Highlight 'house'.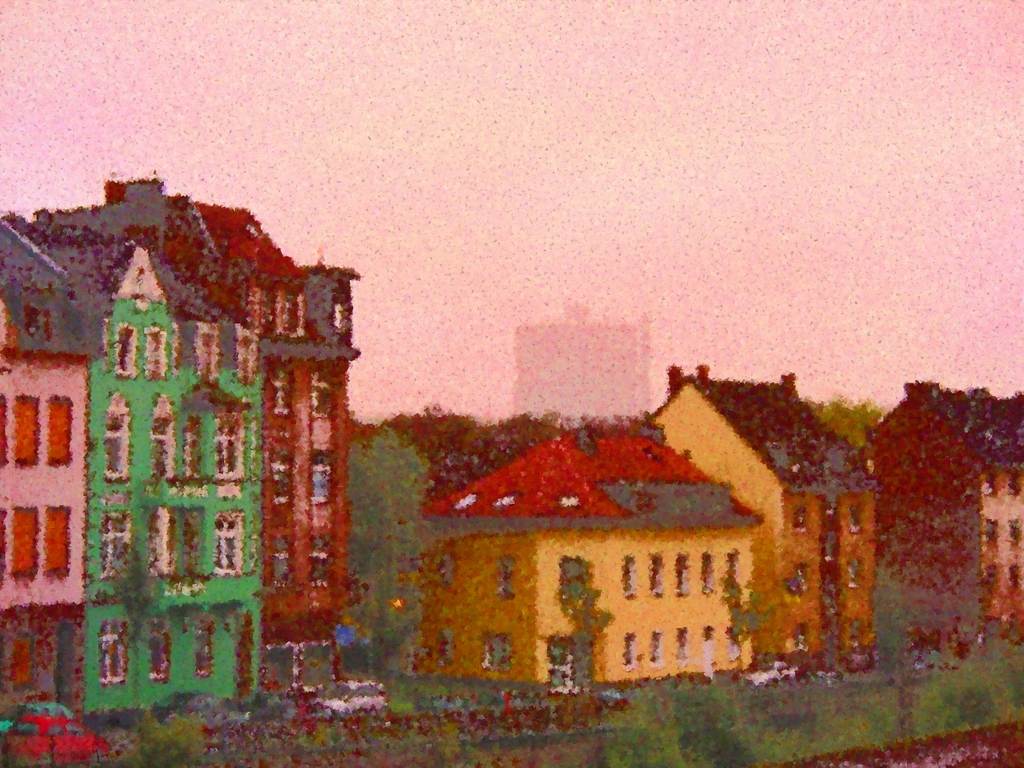
Highlighted region: l=397, t=427, r=765, b=693.
